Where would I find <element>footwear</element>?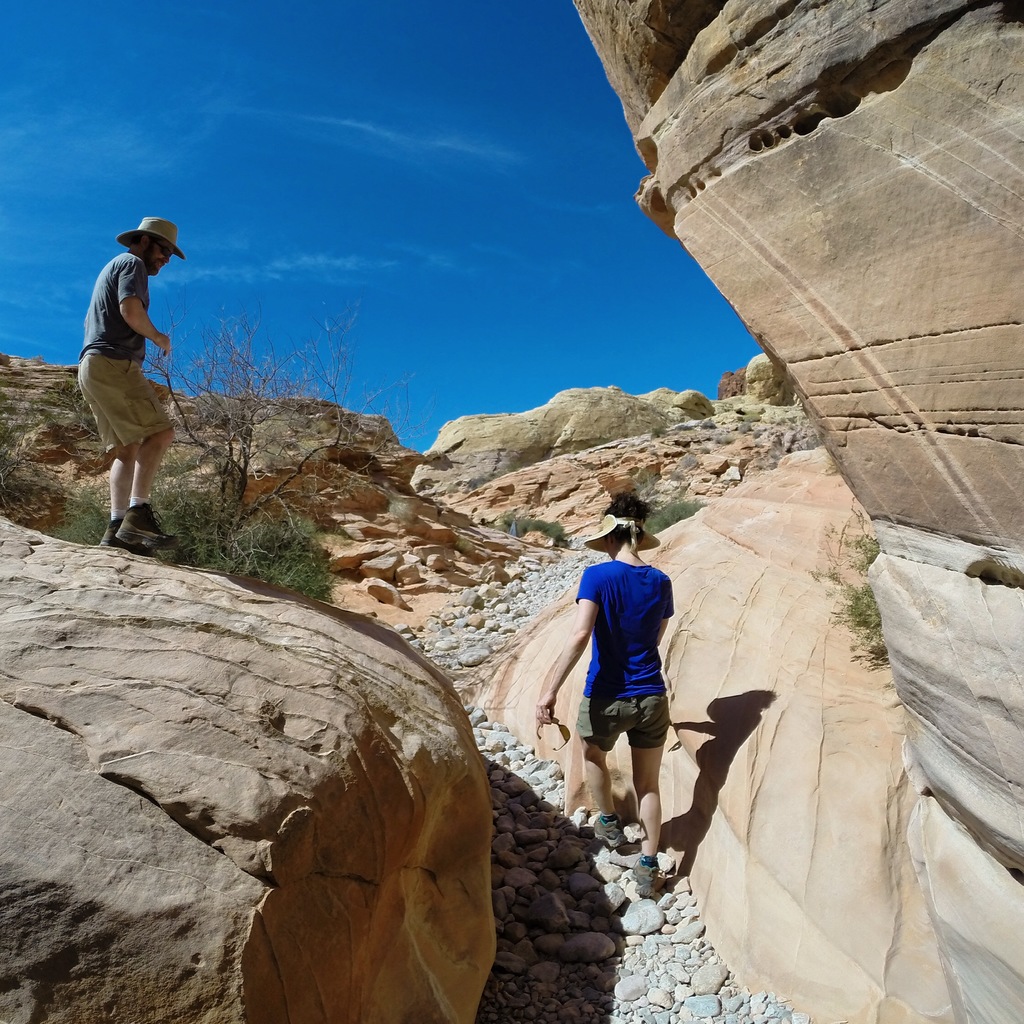
At [593,812,628,849].
